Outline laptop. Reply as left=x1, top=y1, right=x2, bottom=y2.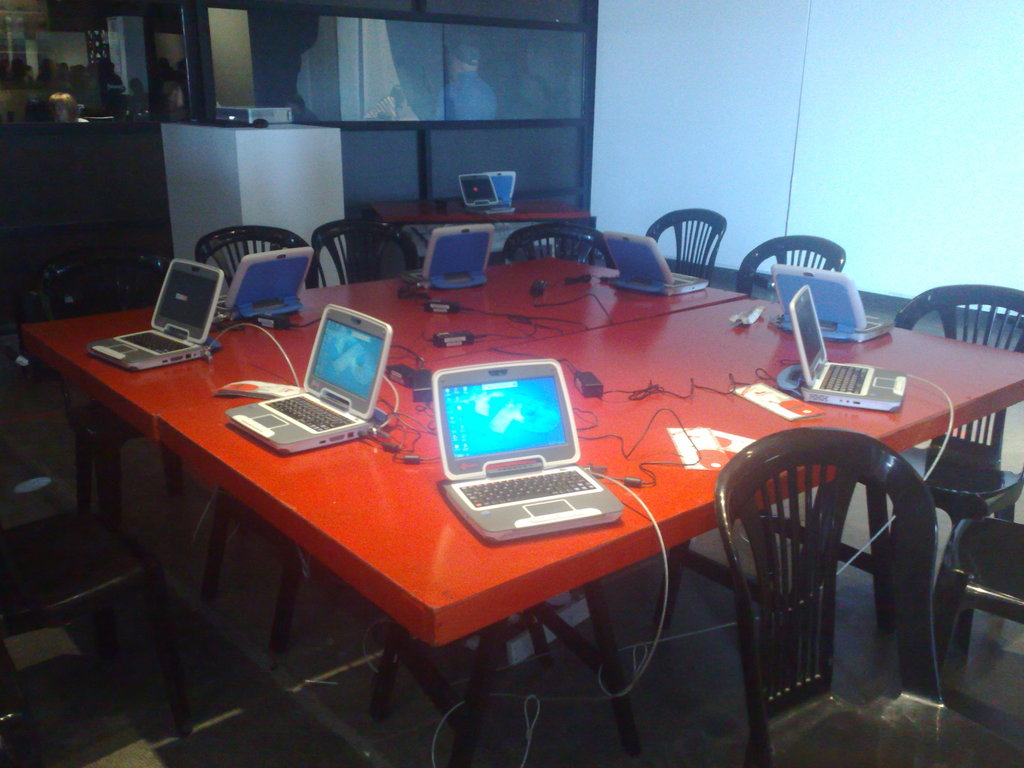
left=605, top=231, right=709, bottom=298.
